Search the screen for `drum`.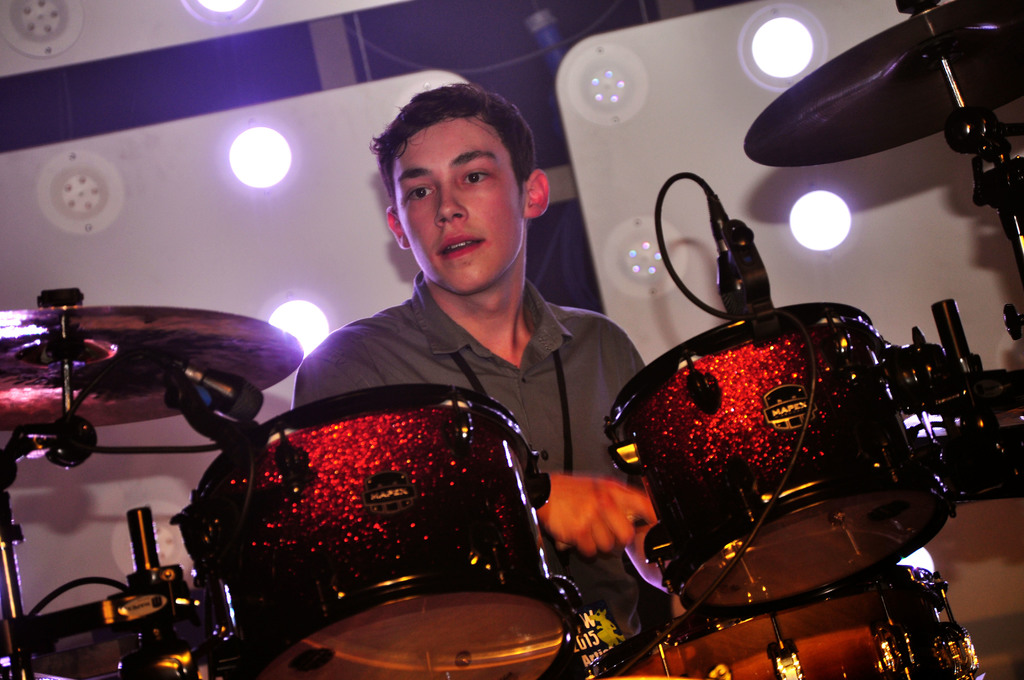
Found at detection(170, 382, 585, 679).
